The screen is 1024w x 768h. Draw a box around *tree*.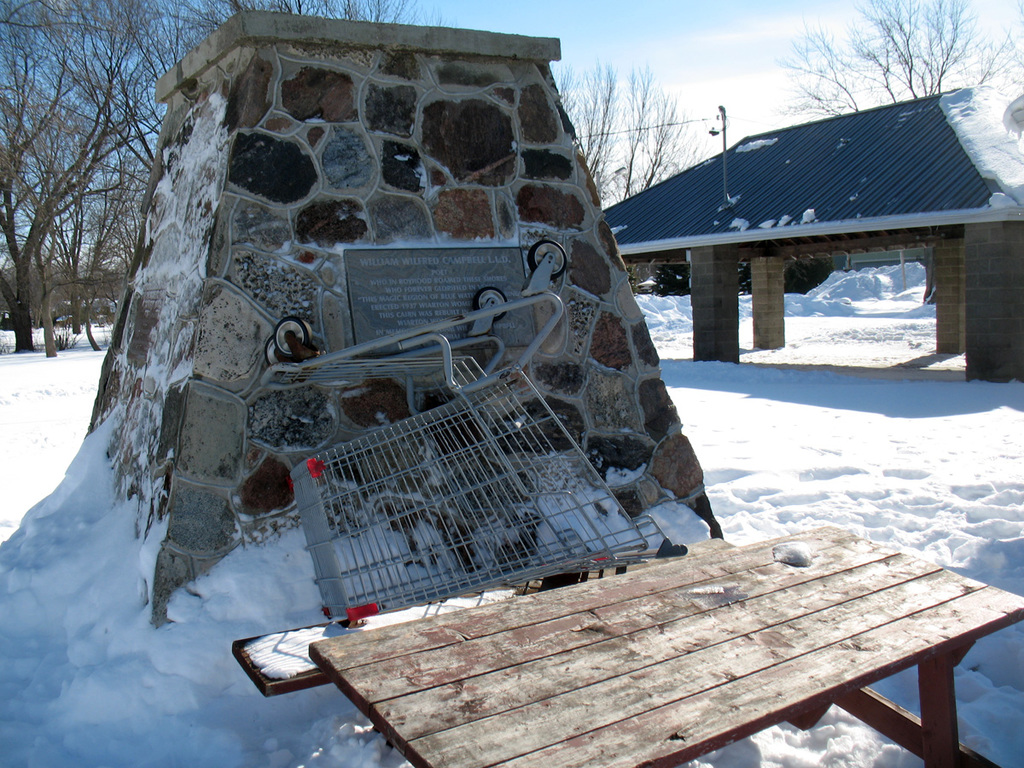
(left=548, top=59, right=717, bottom=210).
